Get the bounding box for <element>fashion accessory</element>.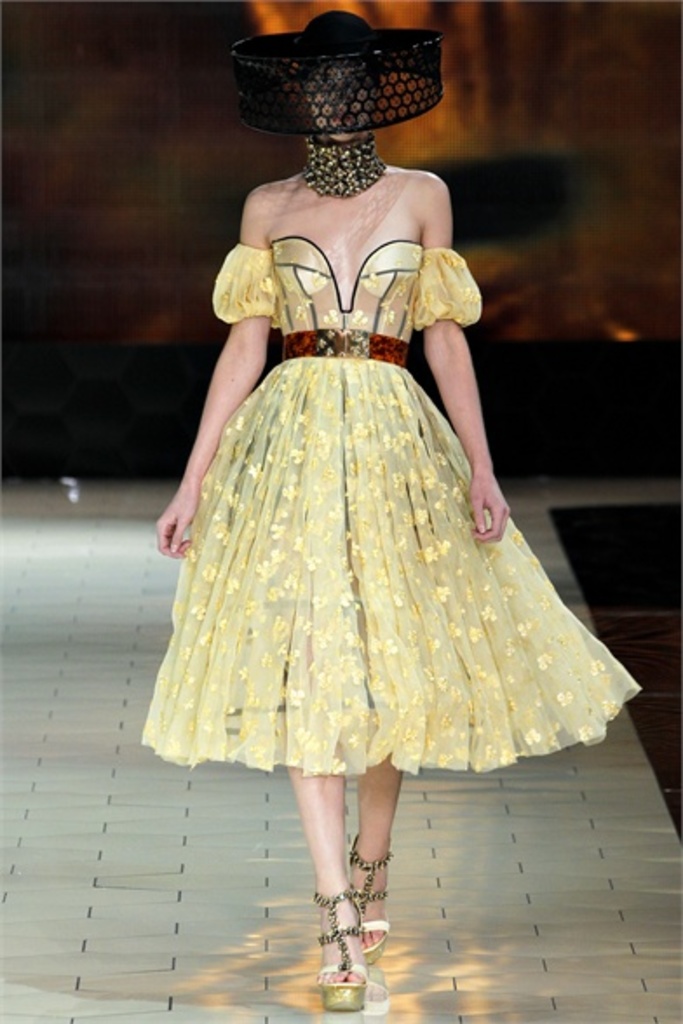
(x1=322, y1=883, x2=373, y2=1012).
